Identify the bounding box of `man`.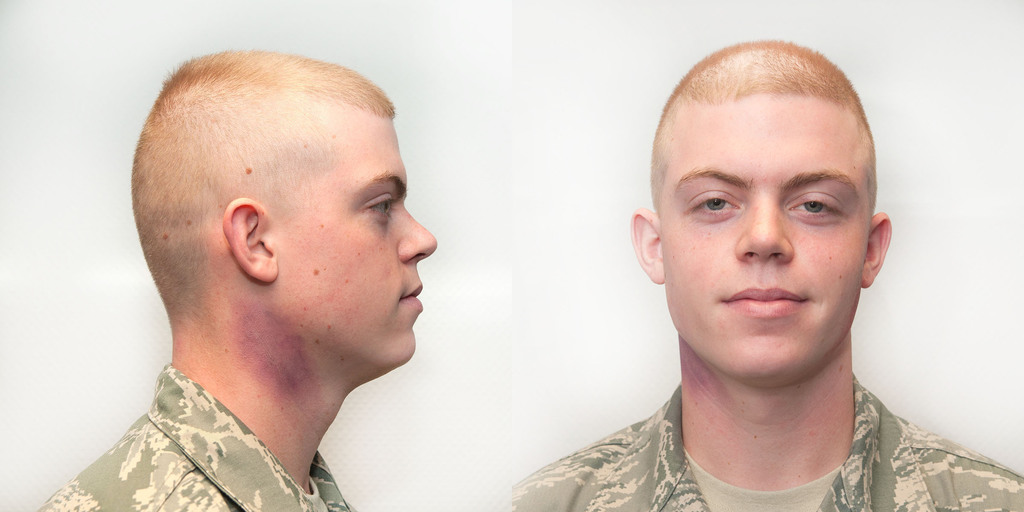
456 52 1004 506.
